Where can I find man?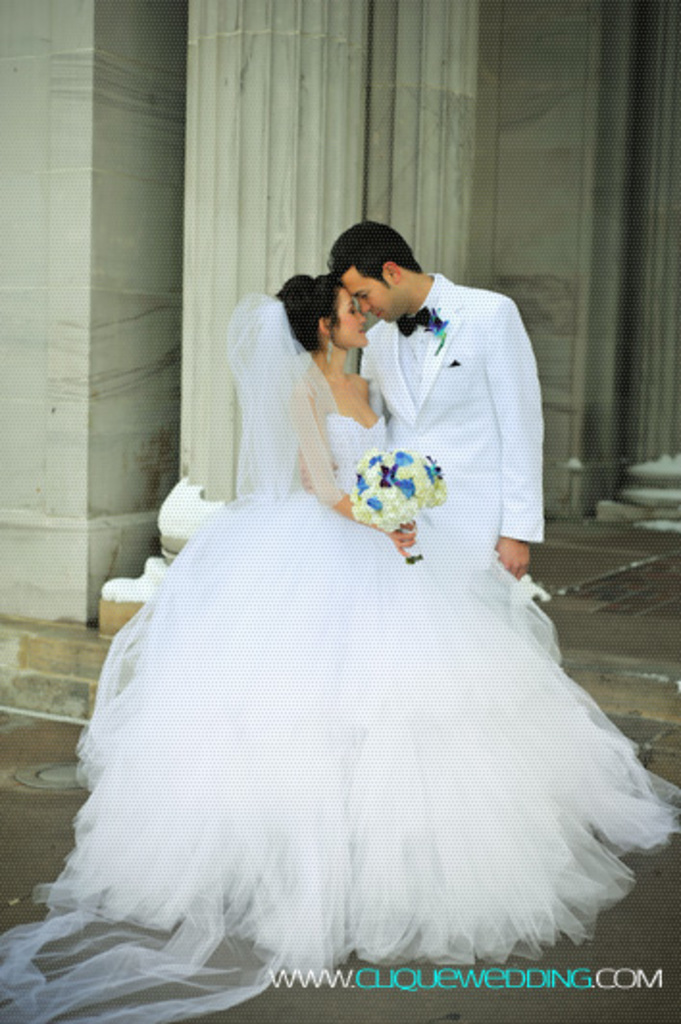
You can find it at <bbox>342, 219, 552, 612</bbox>.
